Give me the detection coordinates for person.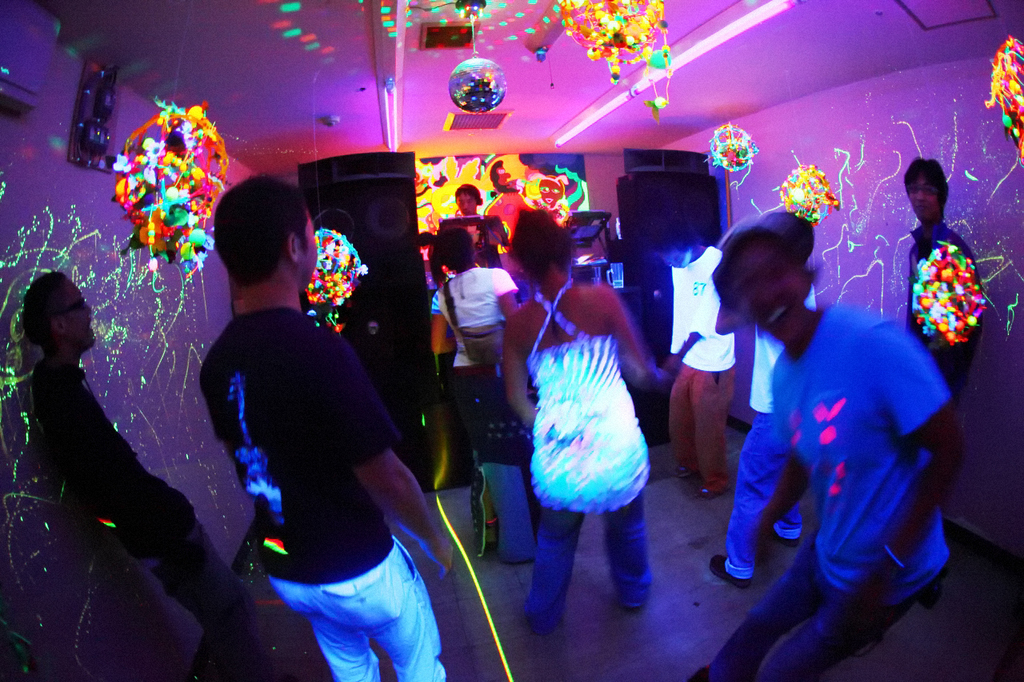
(x1=502, y1=213, x2=658, y2=628).
